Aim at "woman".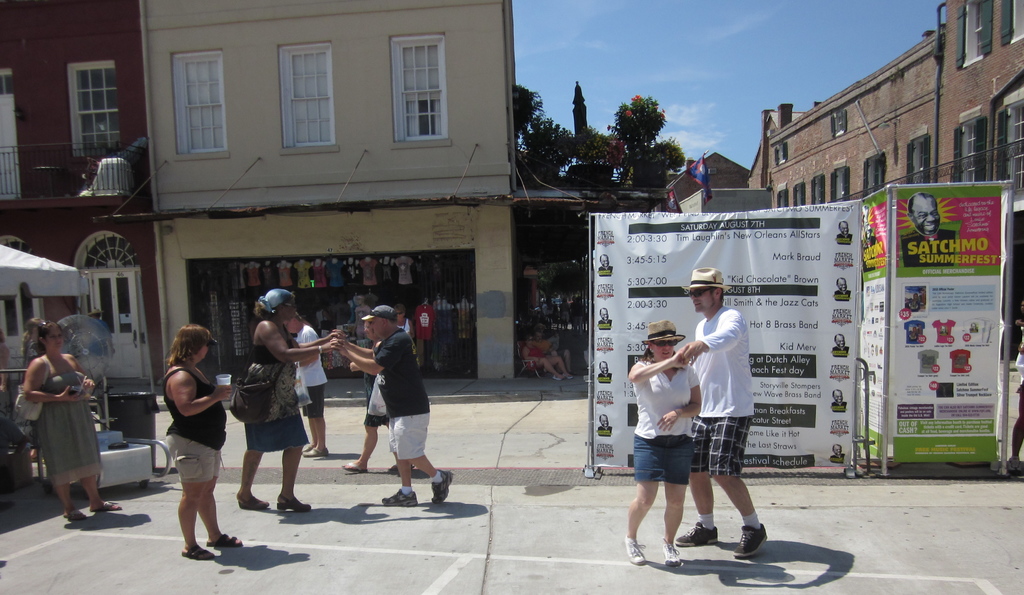
Aimed at bbox=[394, 304, 414, 340].
